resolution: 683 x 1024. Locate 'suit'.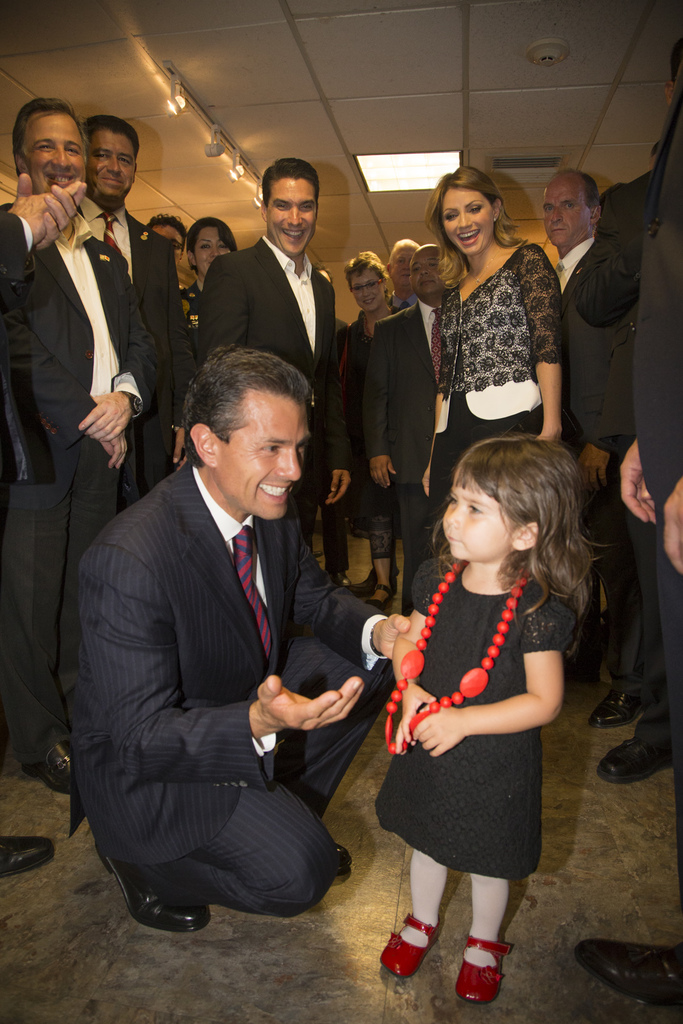
(left=0, top=209, right=52, bottom=686).
